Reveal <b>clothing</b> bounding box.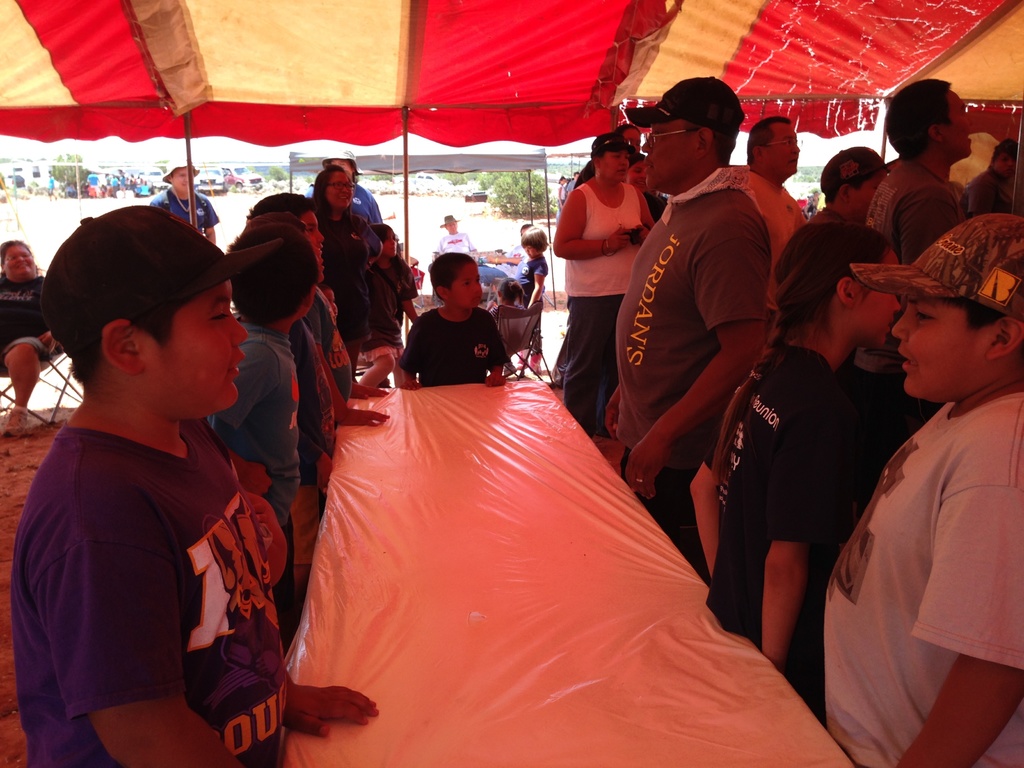
Revealed: rect(358, 245, 420, 337).
